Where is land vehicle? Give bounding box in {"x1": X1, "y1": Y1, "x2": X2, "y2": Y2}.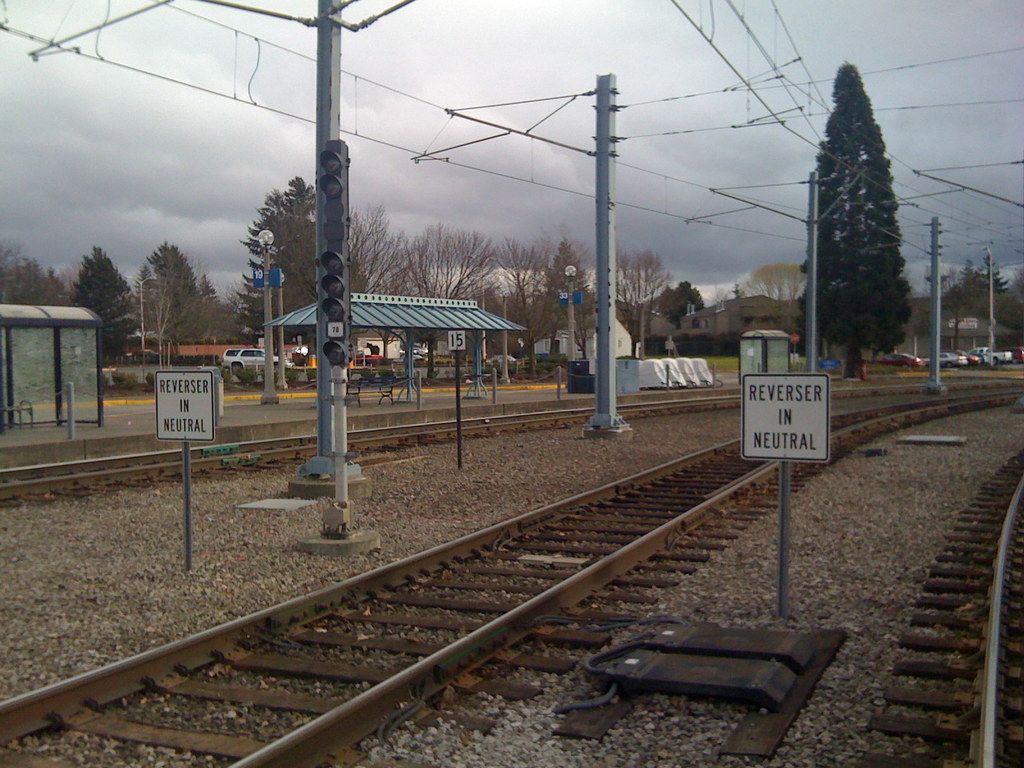
{"x1": 967, "y1": 346, "x2": 1015, "y2": 368}.
